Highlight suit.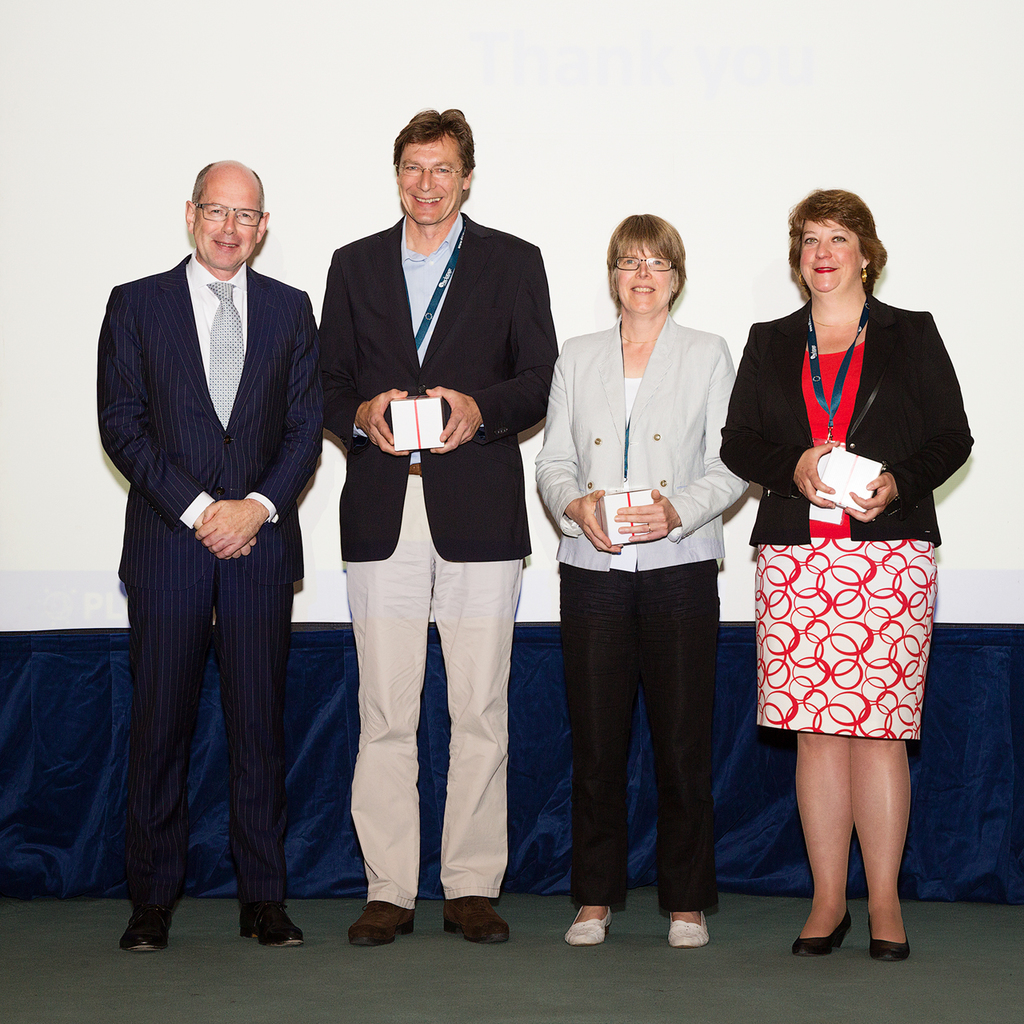
Highlighted region: [317, 206, 565, 915].
